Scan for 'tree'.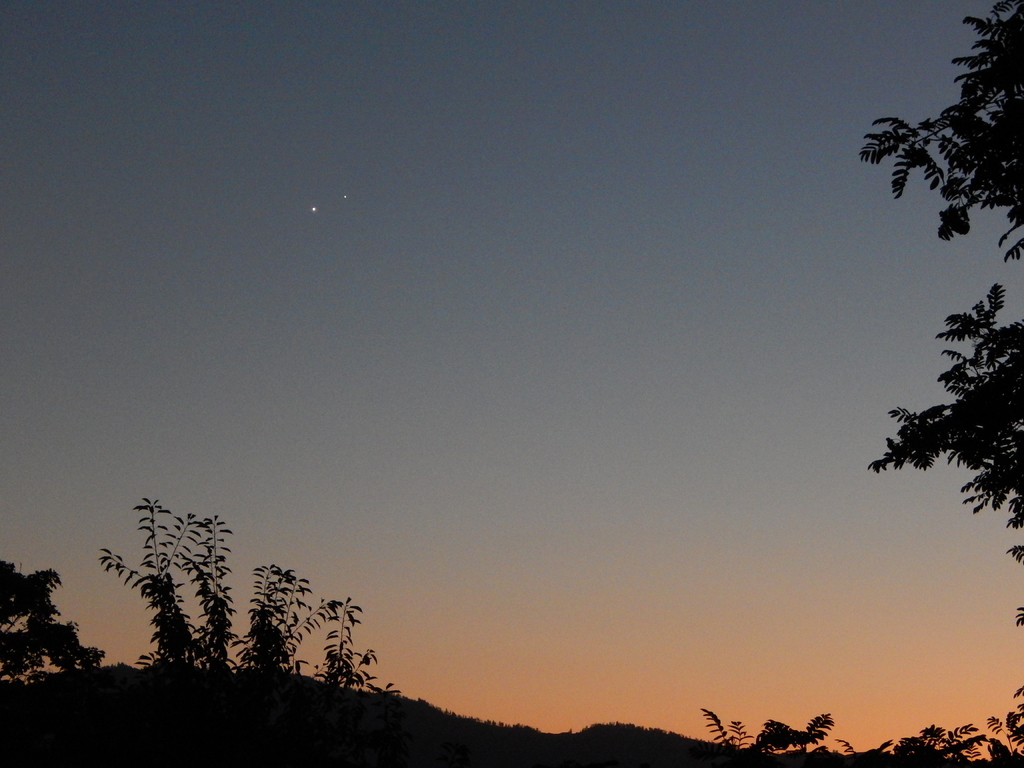
Scan result: region(852, 0, 1023, 534).
